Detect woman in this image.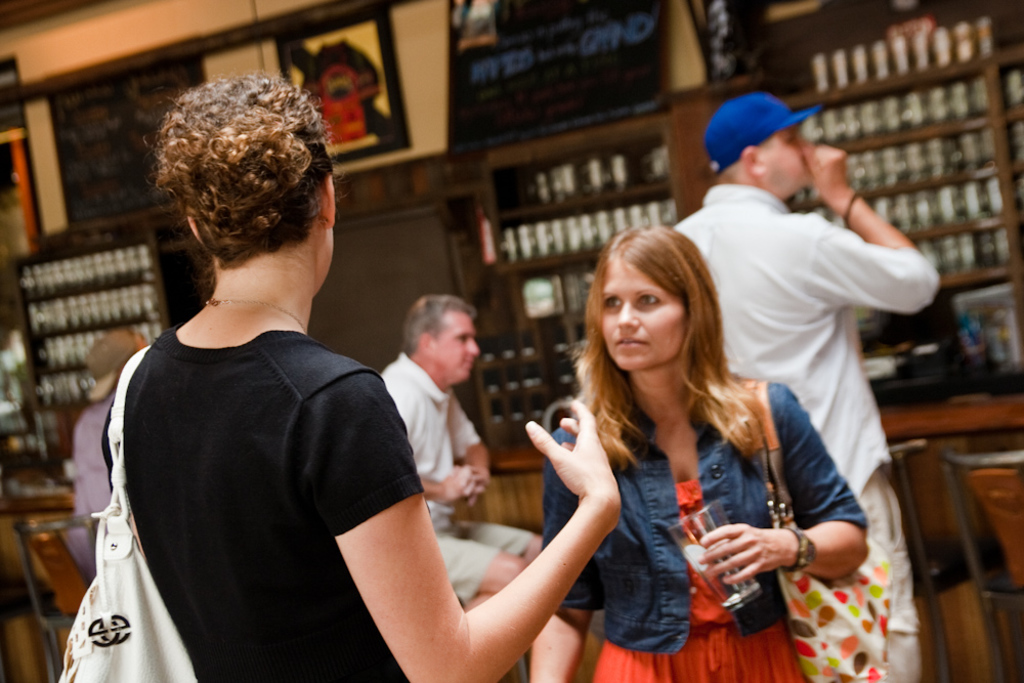
Detection: (529,231,825,671).
